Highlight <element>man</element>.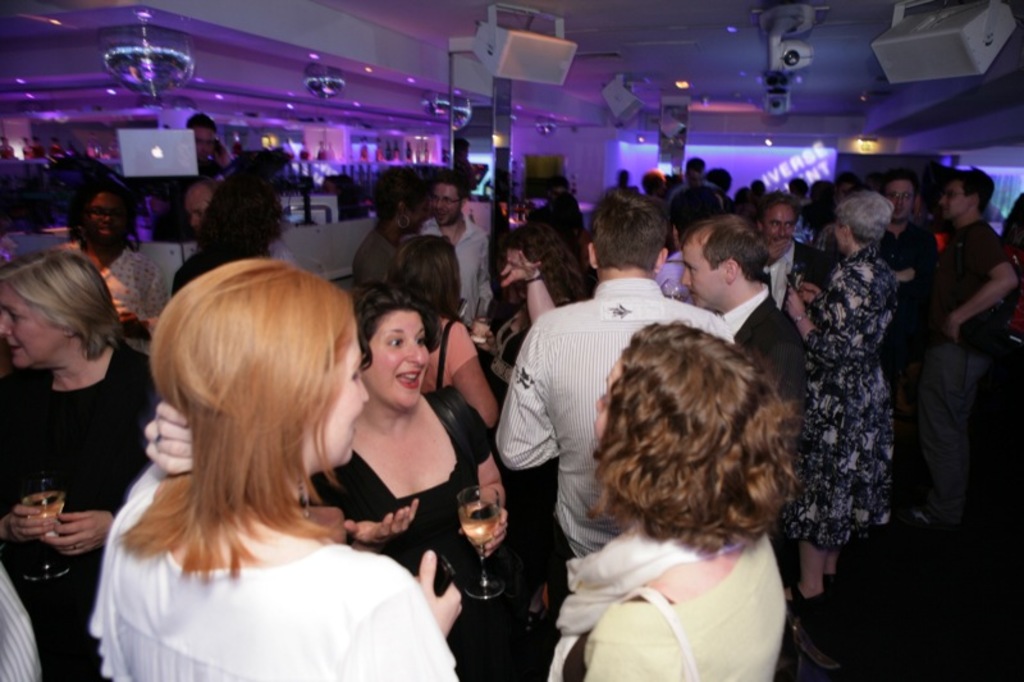
Highlighted region: bbox=(151, 109, 233, 243).
